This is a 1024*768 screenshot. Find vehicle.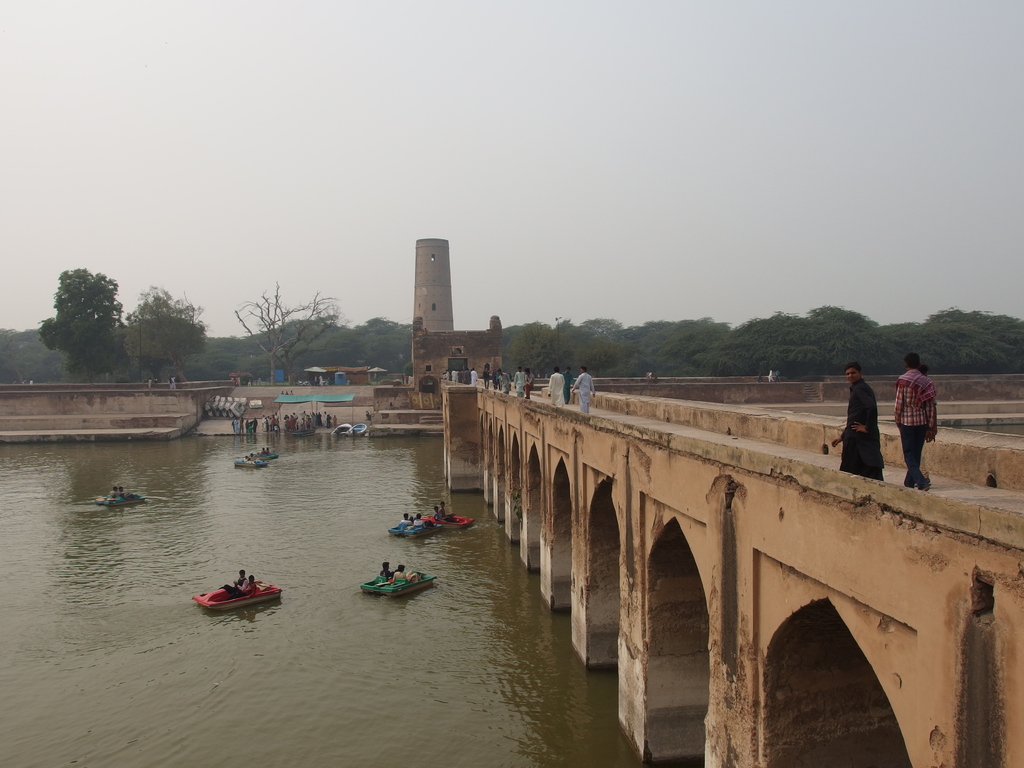
Bounding box: (left=390, top=520, right=444, bottom=537).
